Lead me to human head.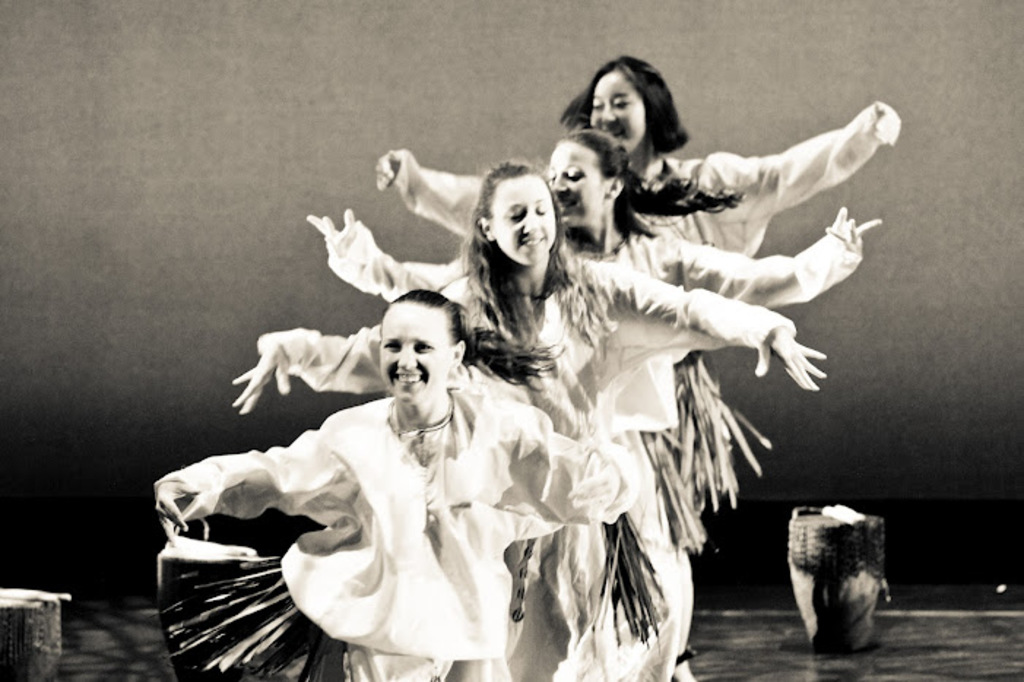
Lead to 470/158/557/260.
